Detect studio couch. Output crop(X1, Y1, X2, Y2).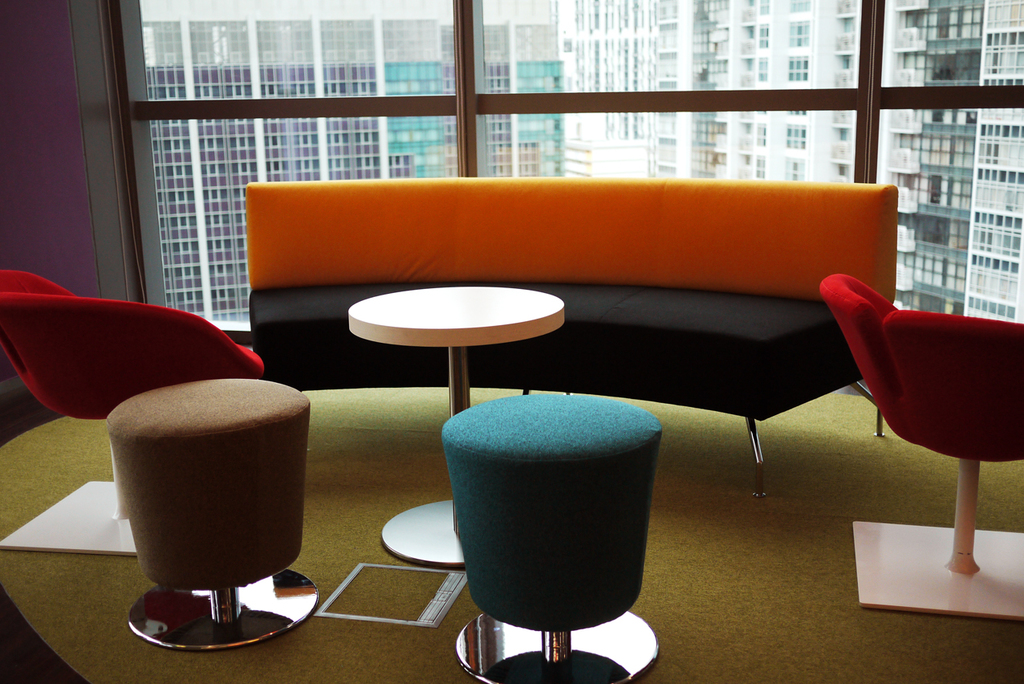
crop(242, 170, 900, 507).
